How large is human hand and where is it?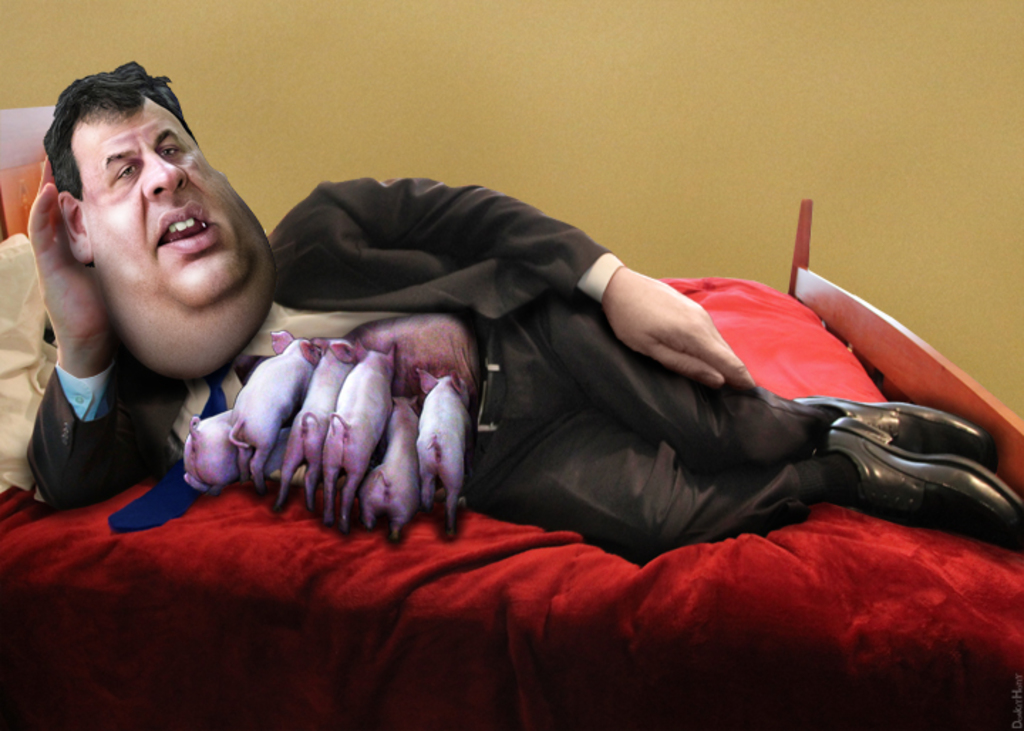
Bounding box: <box>617,253,774,411</box>.
